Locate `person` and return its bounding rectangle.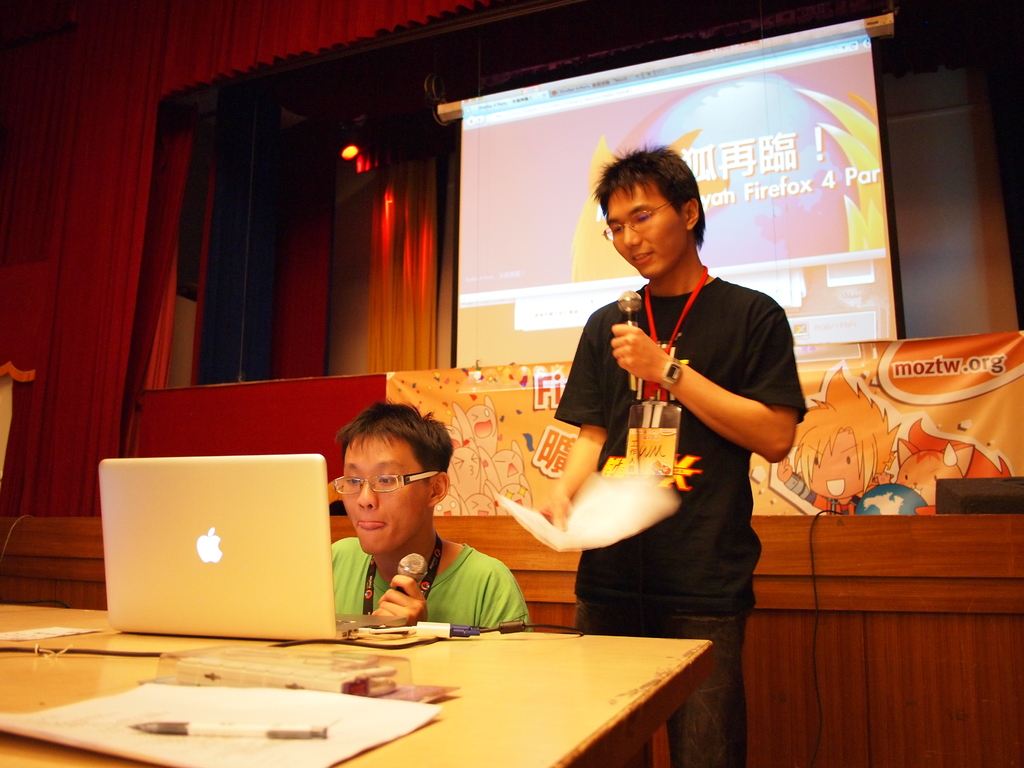
(326,401,532,625).
